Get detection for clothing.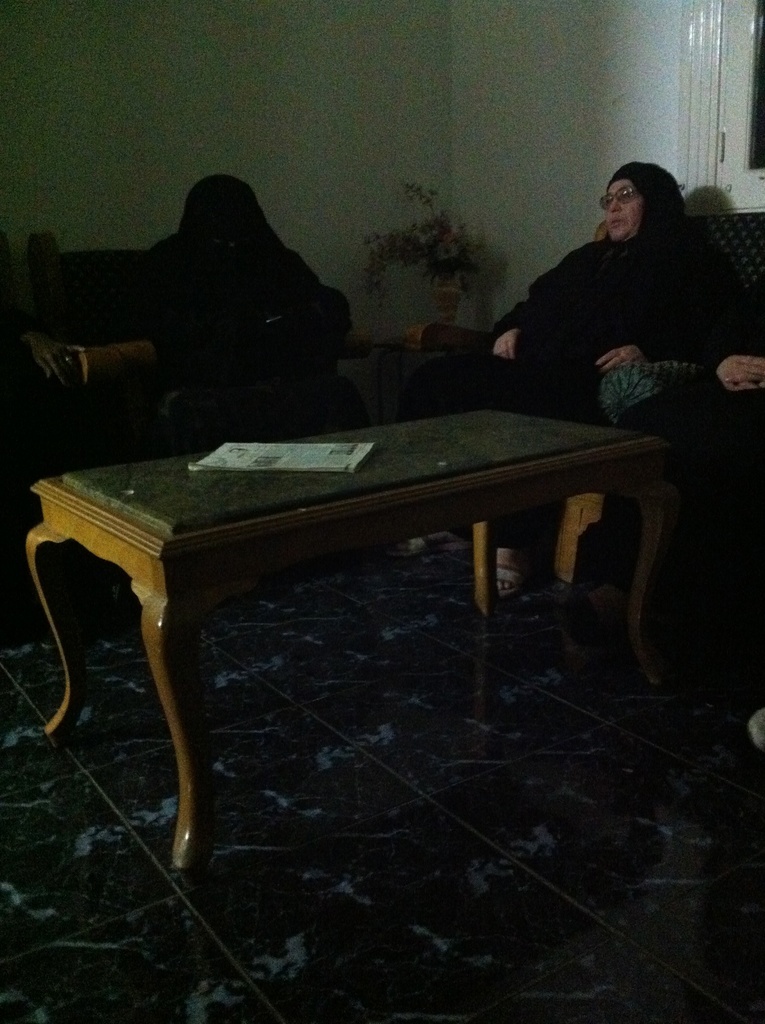
Detection: l=515, t=237, r=752, b=414.
